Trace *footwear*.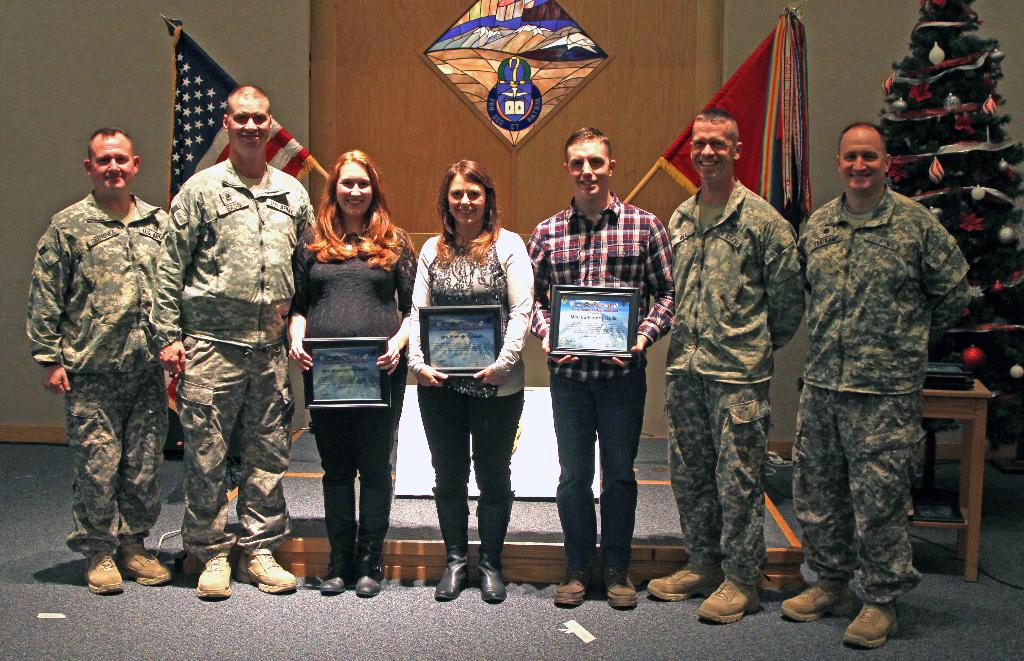
Traced to 81,552,124,591.
